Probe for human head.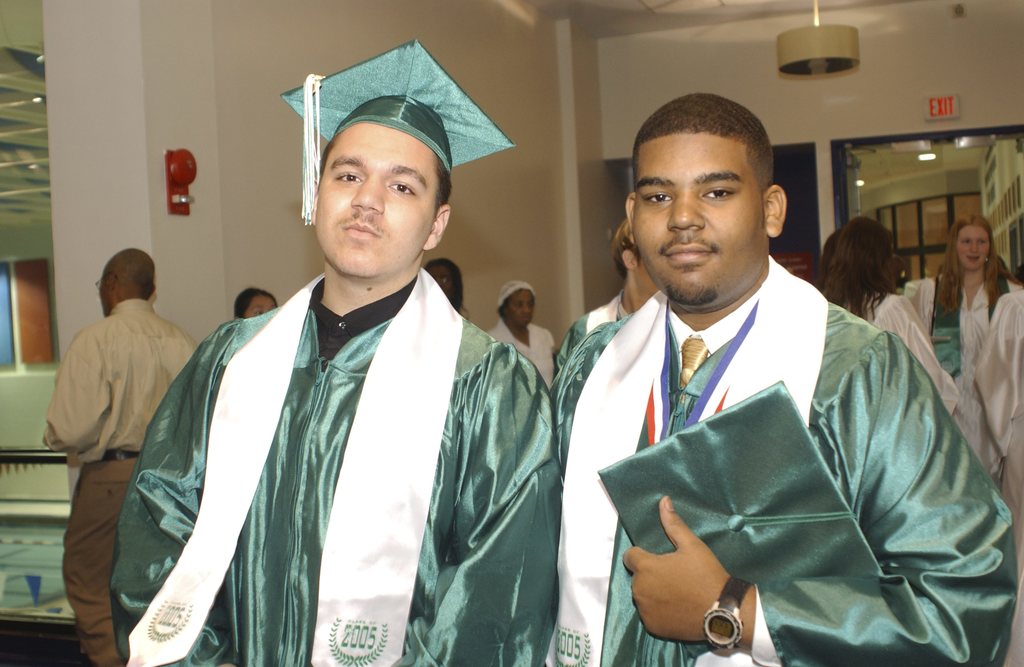
Probe result: 495 281 538 328.
